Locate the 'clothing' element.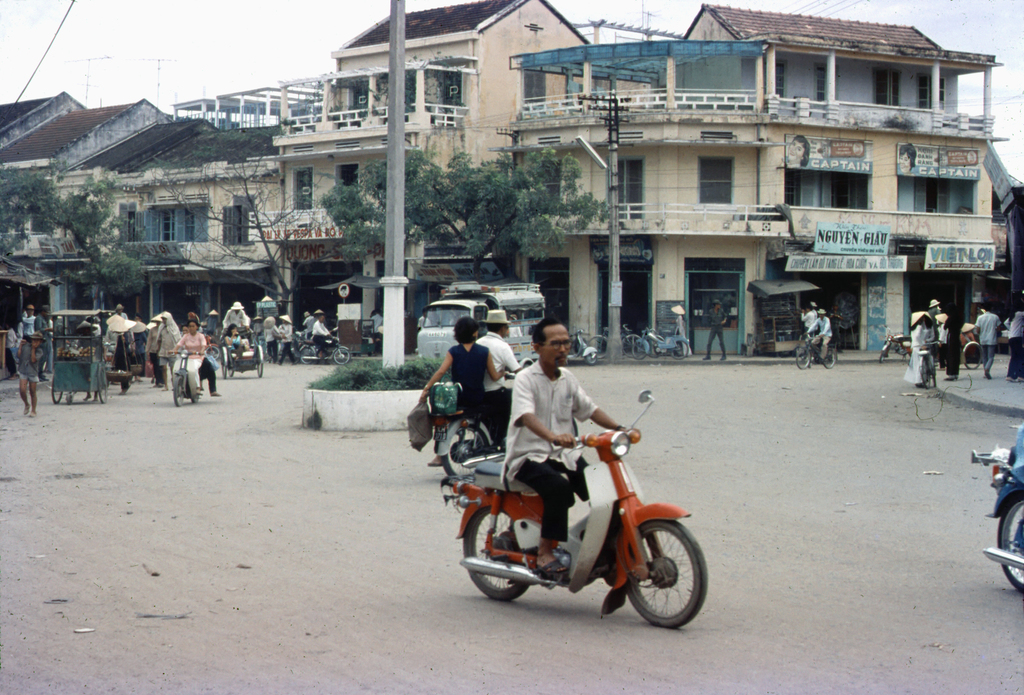
Element bbox: [left=367, top=310, right=383, bottom=333].
